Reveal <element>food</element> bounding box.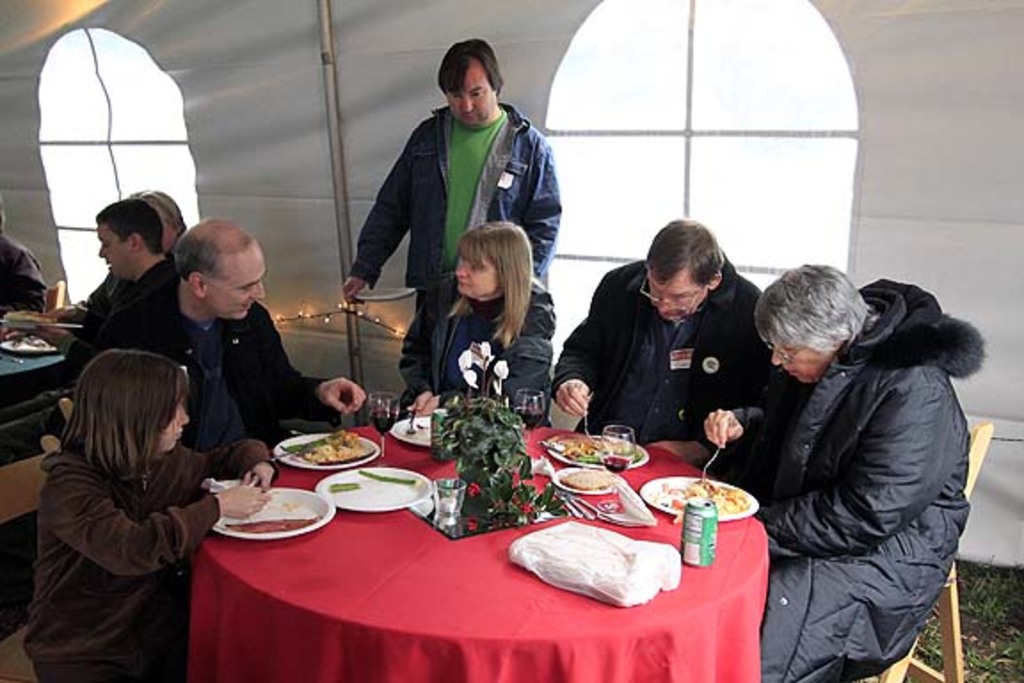
Revealed: <box>544,434,640,473</box>.
